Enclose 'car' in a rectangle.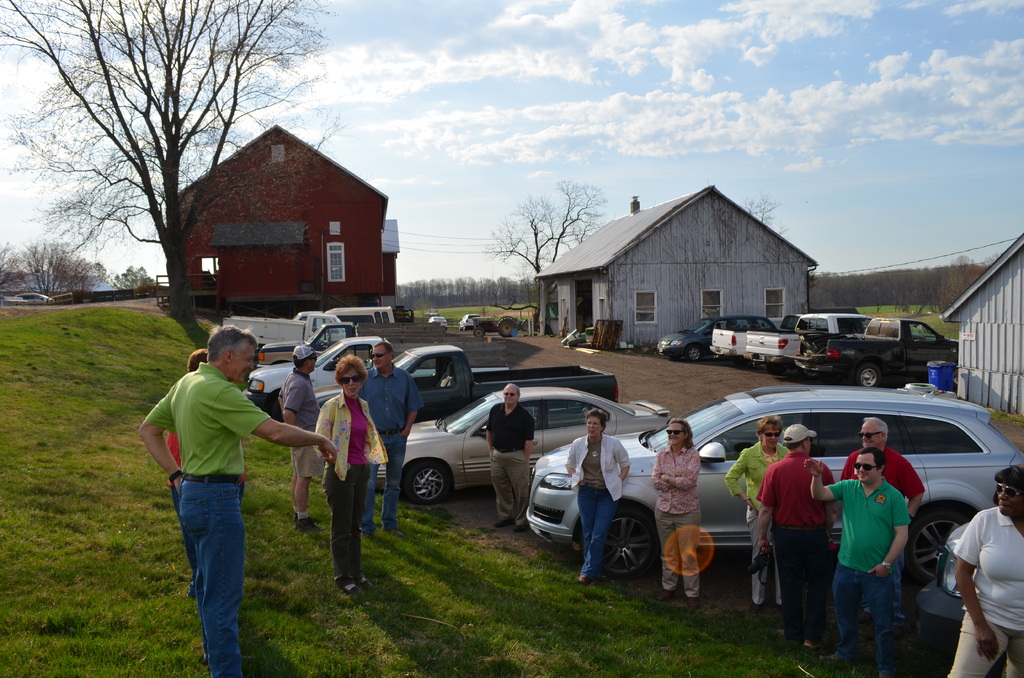
left=458, top=315, right=479, bottom=331.
